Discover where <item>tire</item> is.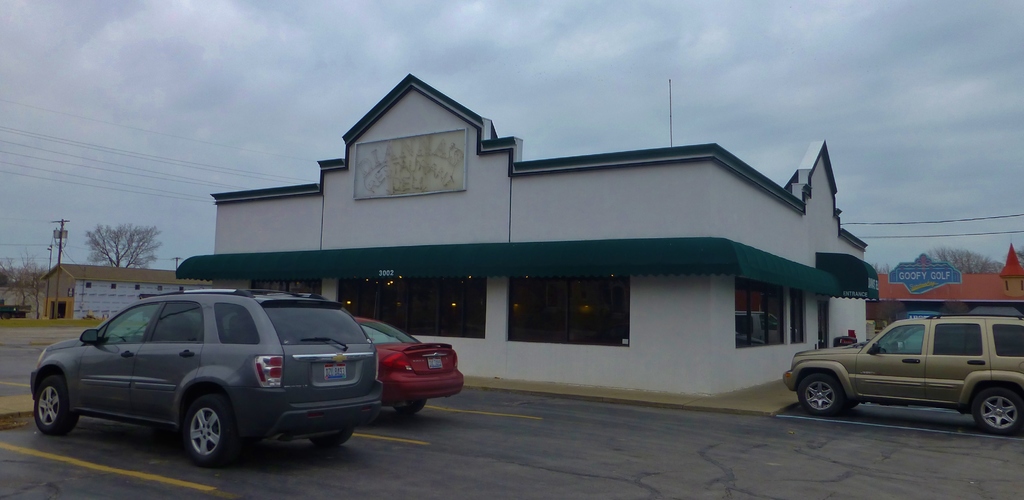
Discovered at x1=36, y1=368, x2=69, y2=431.
